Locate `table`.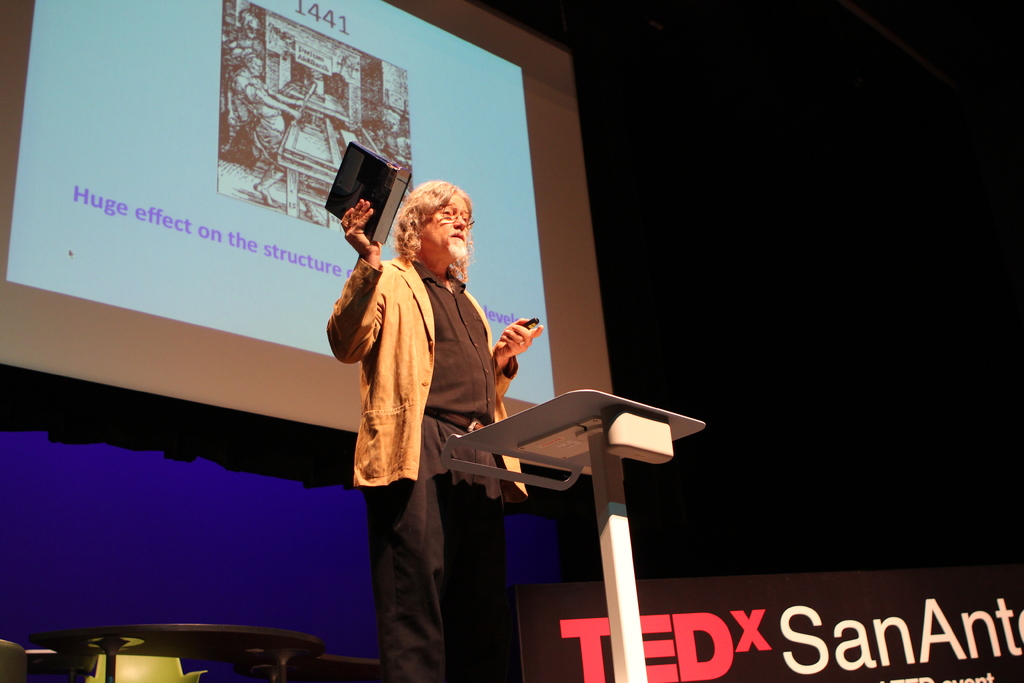
Bounding box: (26, 622, 325, 682).
